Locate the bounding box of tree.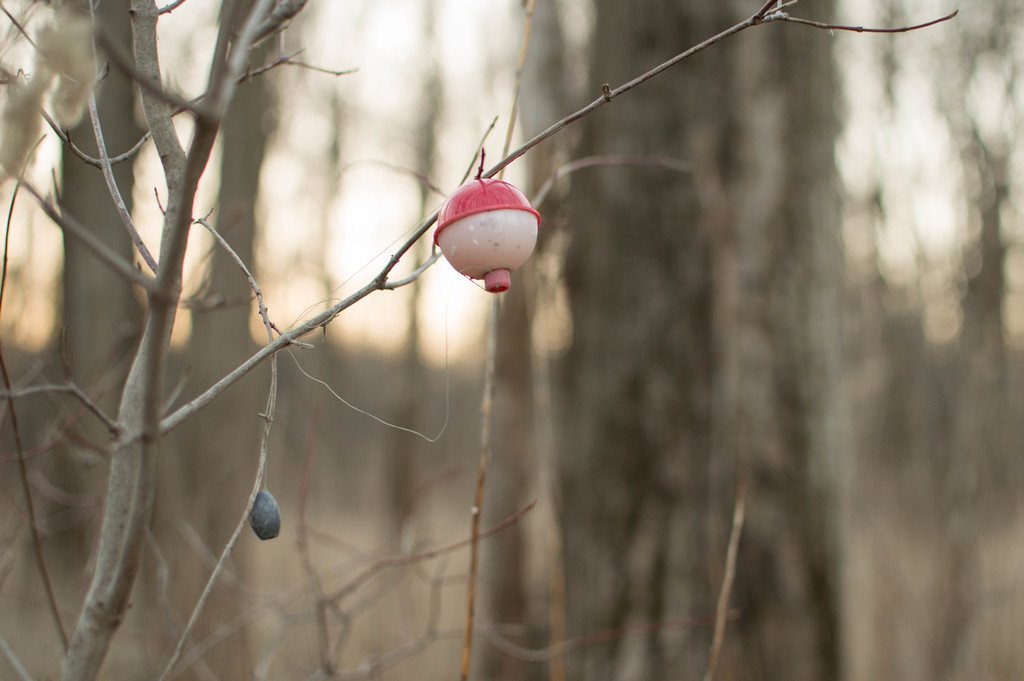
Bounding box: bbox=(56, 0, 296, 680).
